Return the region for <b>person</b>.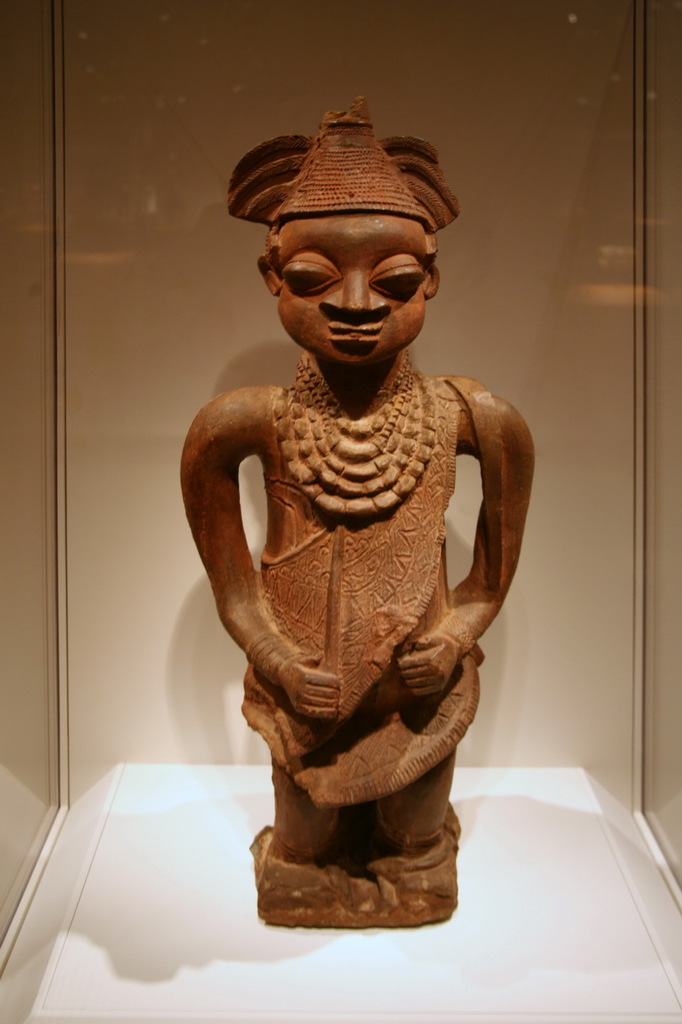
178/110/539/926.
